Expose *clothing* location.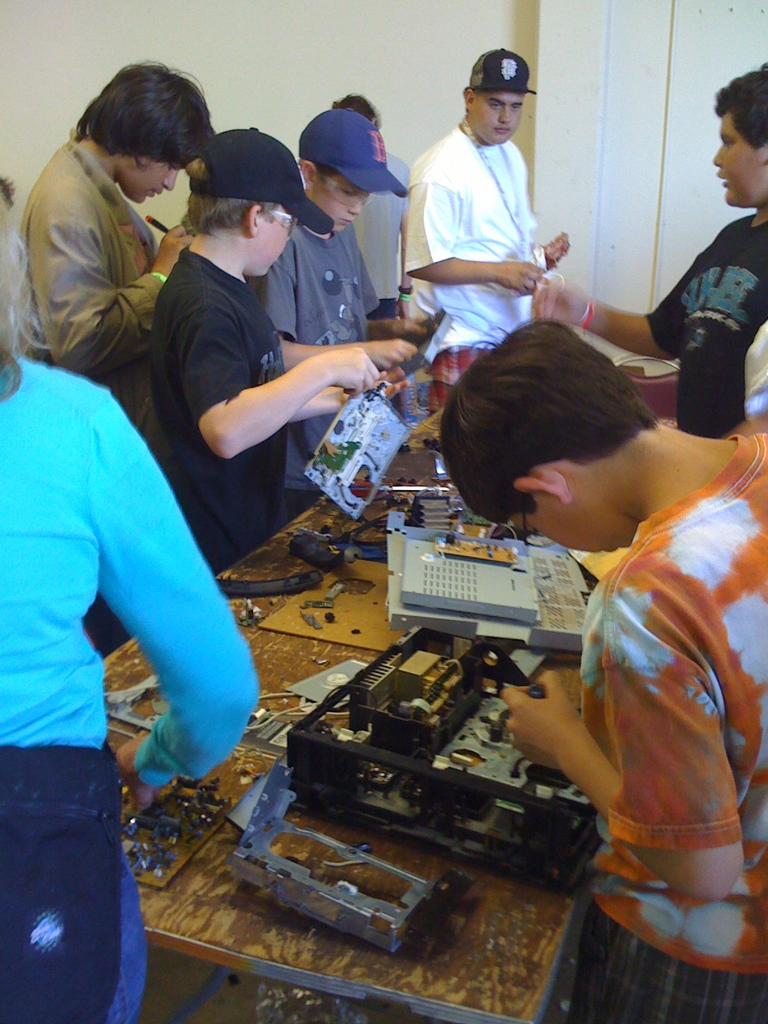
Exposed at bbox=[399, 120, 536, 355].
